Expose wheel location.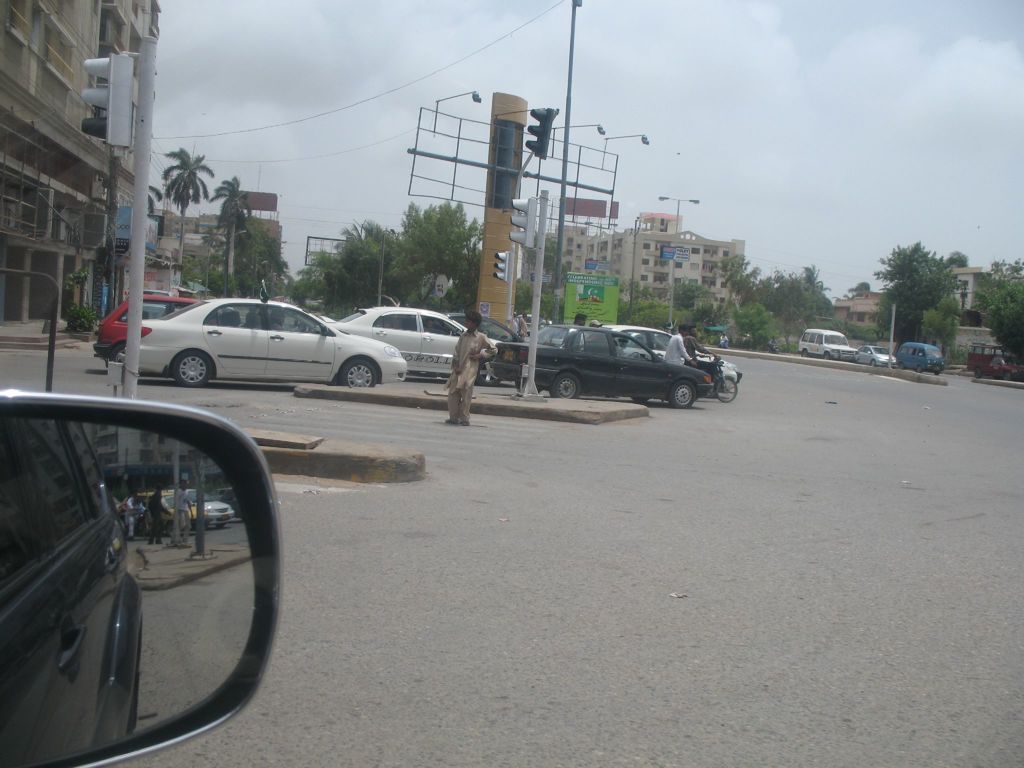
Exposed at bbox=(869, 360, 877, 365).
